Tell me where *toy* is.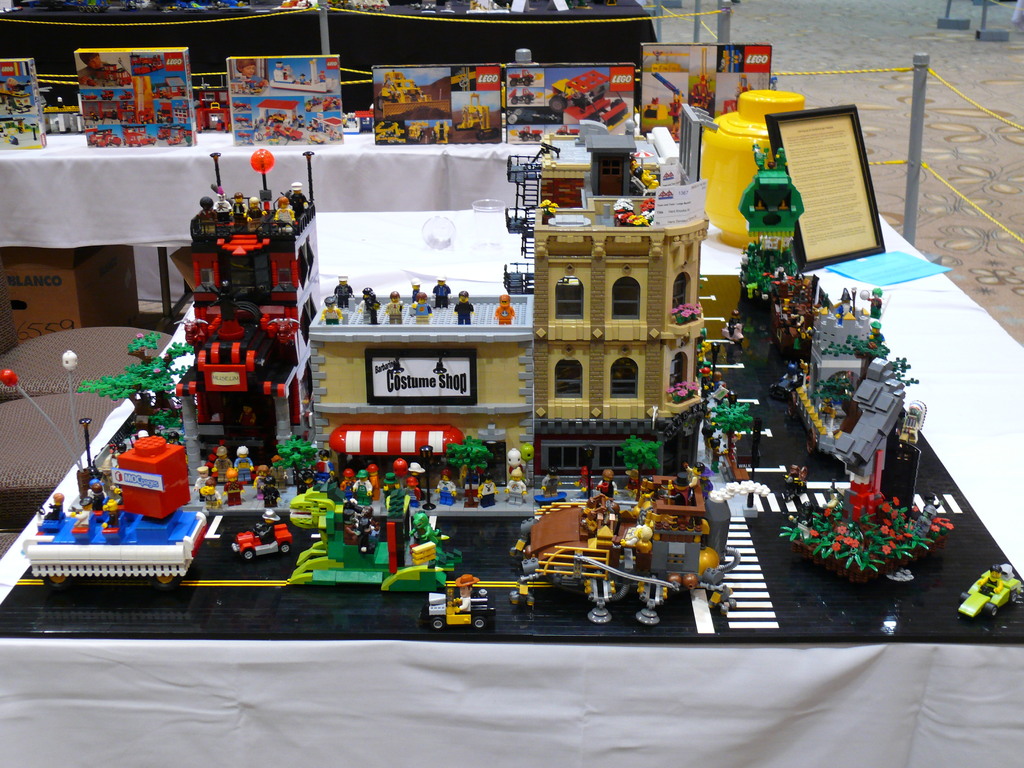
*toy* is at [495, 109, 723, 512].
